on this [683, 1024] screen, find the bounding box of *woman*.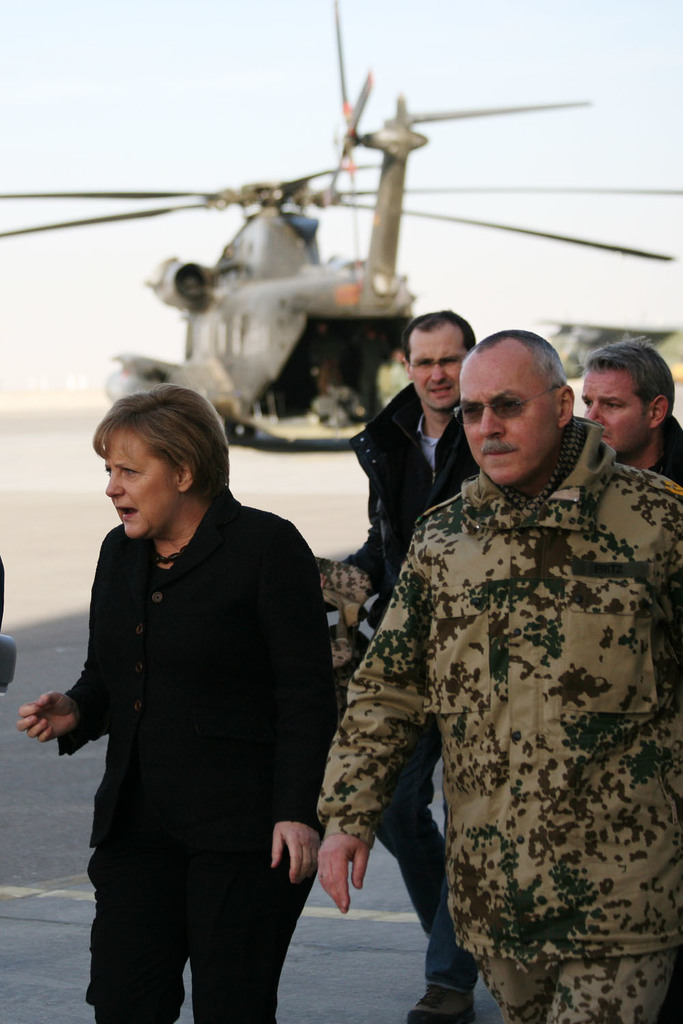
Bounding box: pyautogui.locateOnScreen(31, 372, 333, 1023).
